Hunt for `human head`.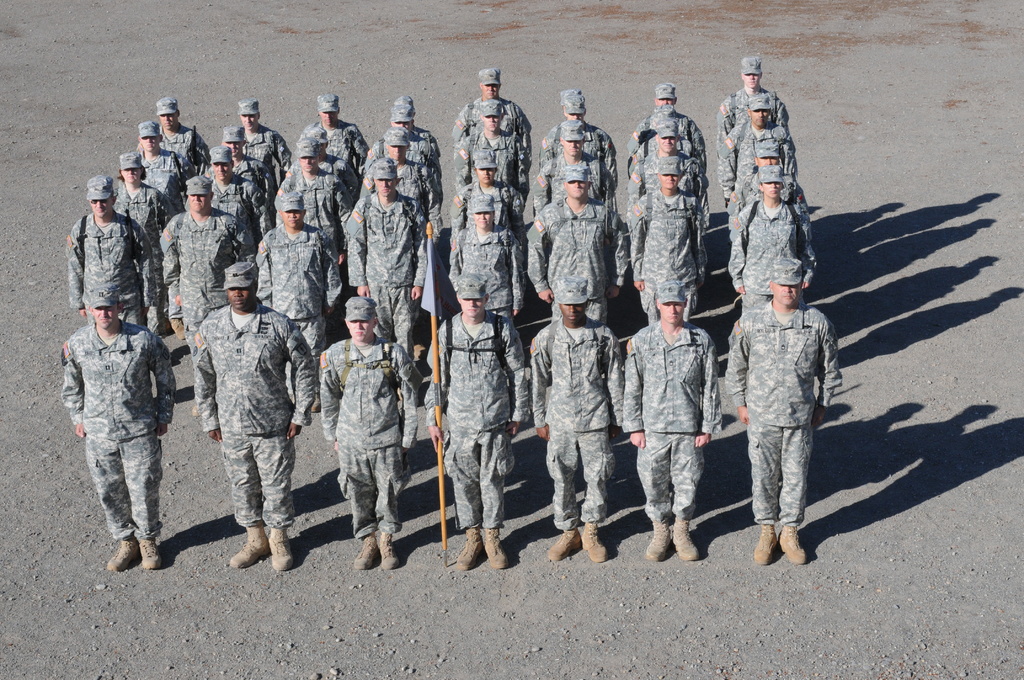
Hunted down at 292,140,319,174.
